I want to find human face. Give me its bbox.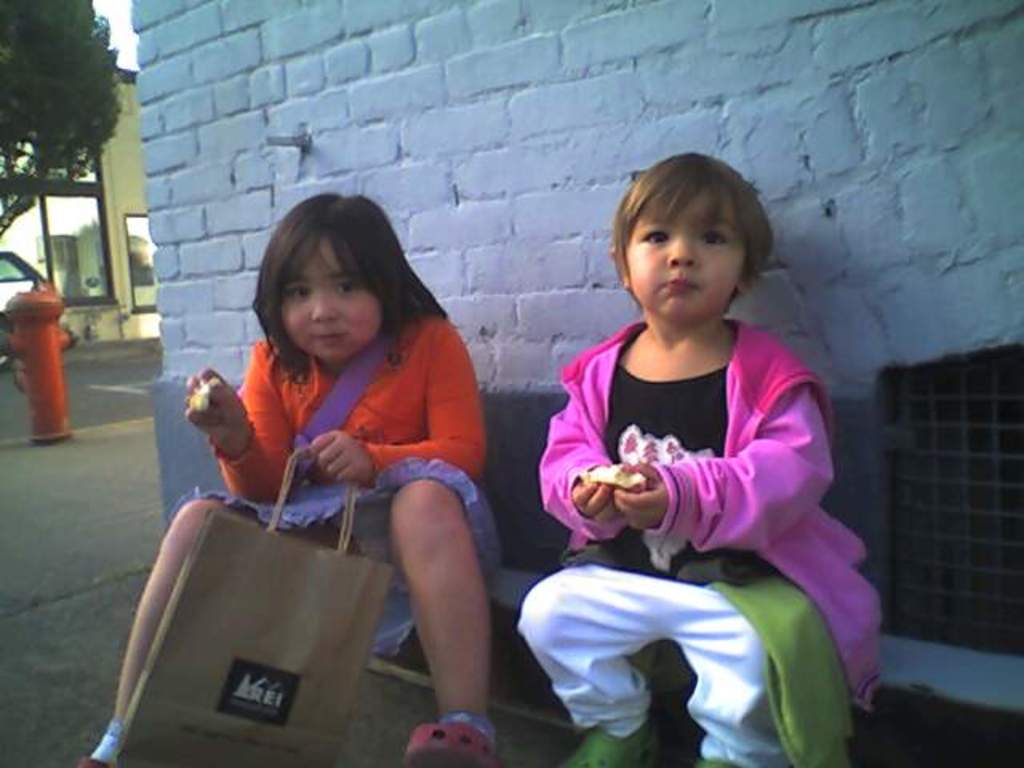
[left=622, top=189, right=754, bottom=331].
